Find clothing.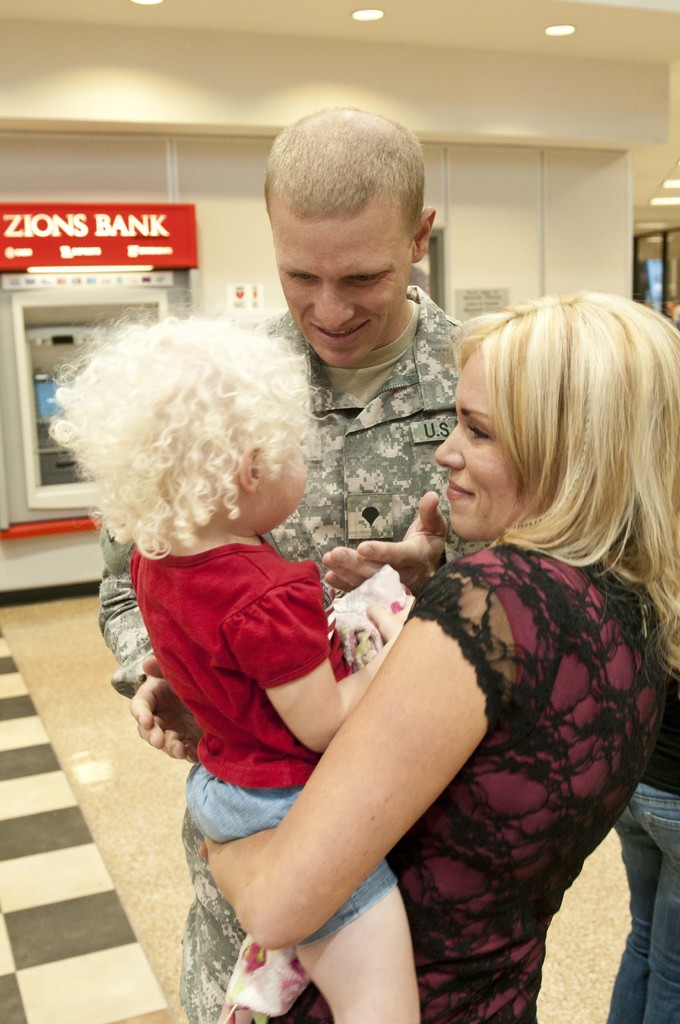
locate(59, 302, 483, 1023).
